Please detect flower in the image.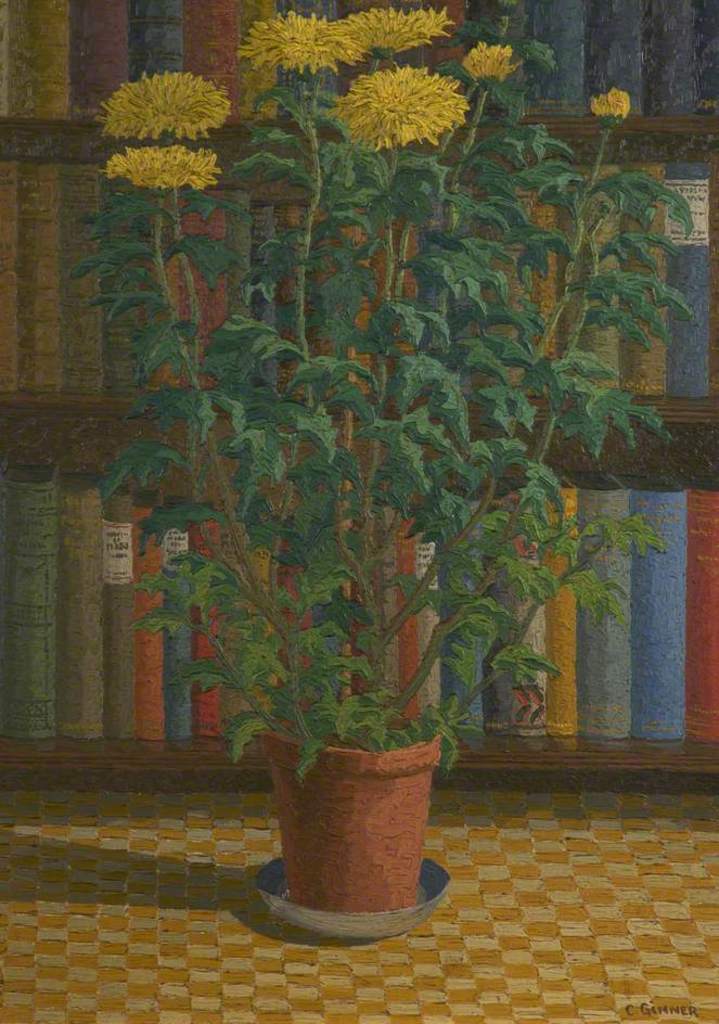
Rect(590, 82, 632, 127).
